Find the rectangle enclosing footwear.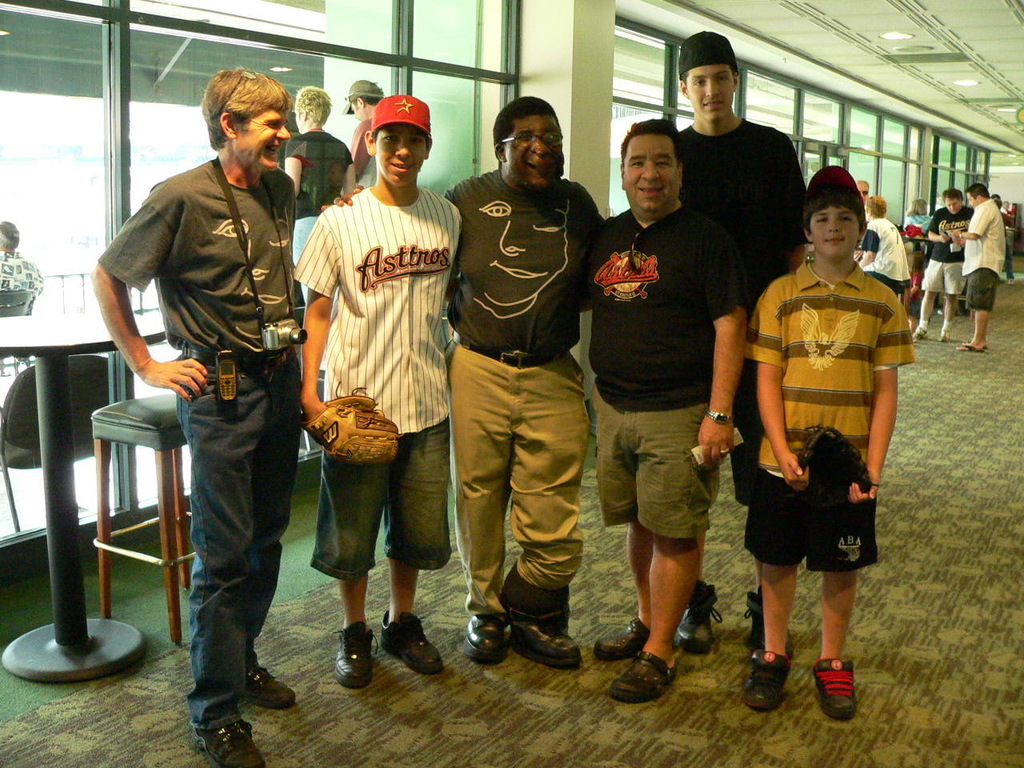
980 343 990 347.
